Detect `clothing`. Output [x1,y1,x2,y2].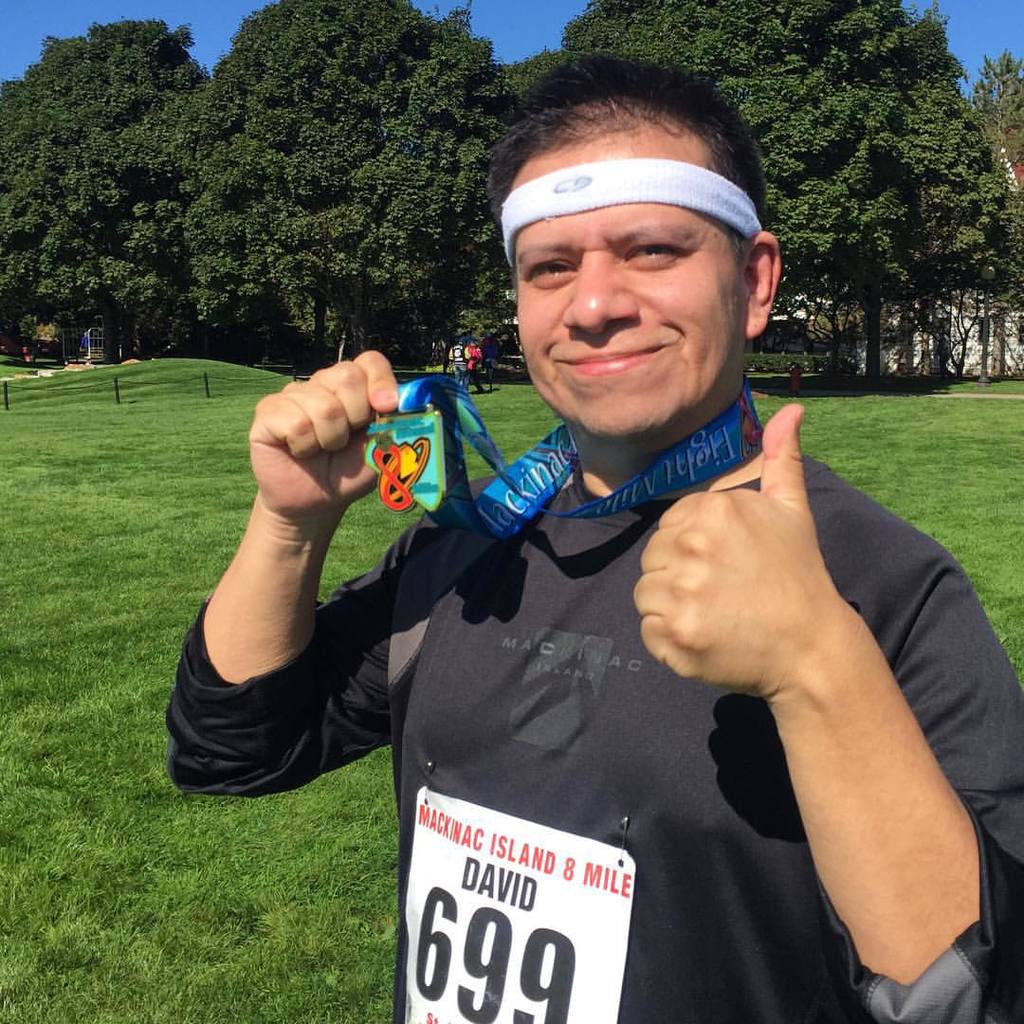
[164,449,1023,1022].
